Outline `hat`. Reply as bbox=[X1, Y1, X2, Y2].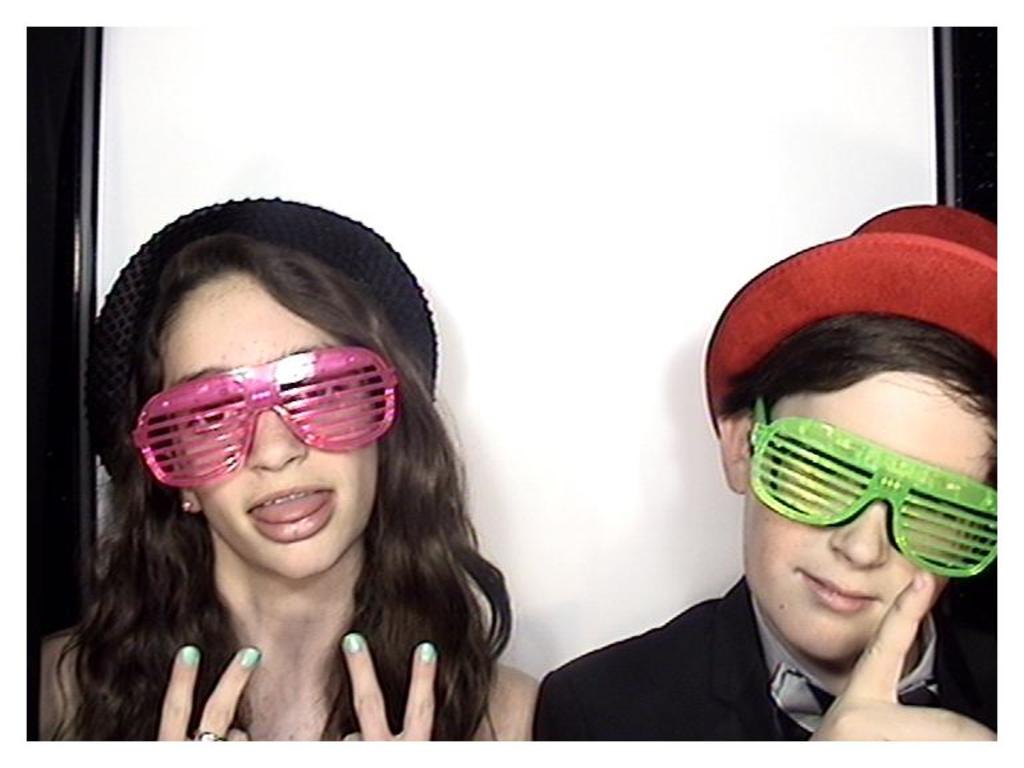
bbox=[704, 200, 1023, 433].
